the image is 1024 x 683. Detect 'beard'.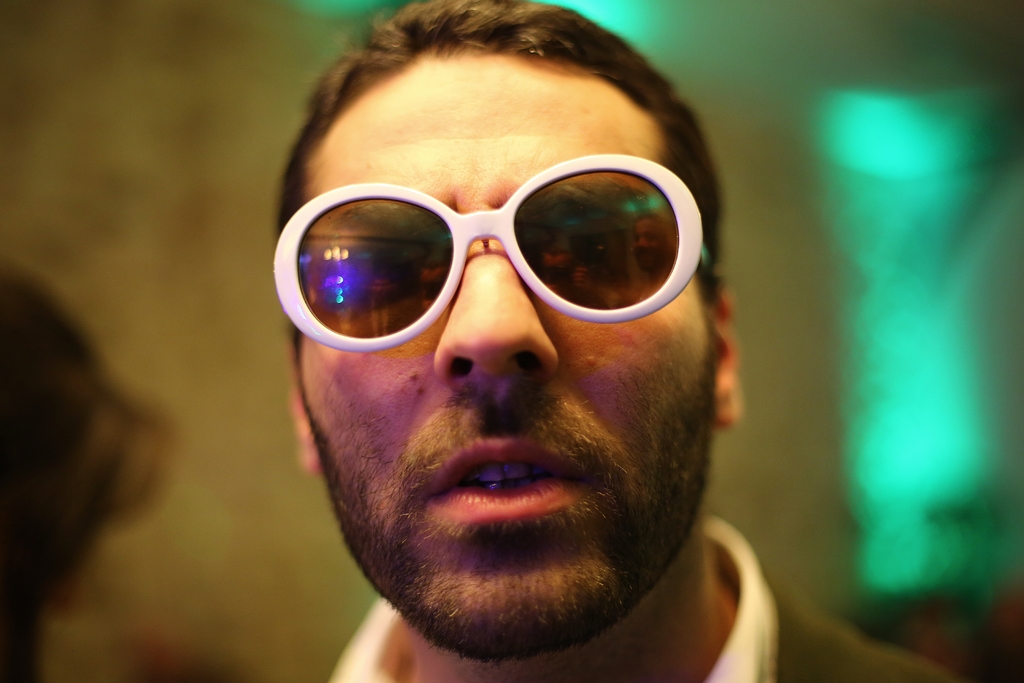
Detection: Rect(280, 315, 733, 621).
